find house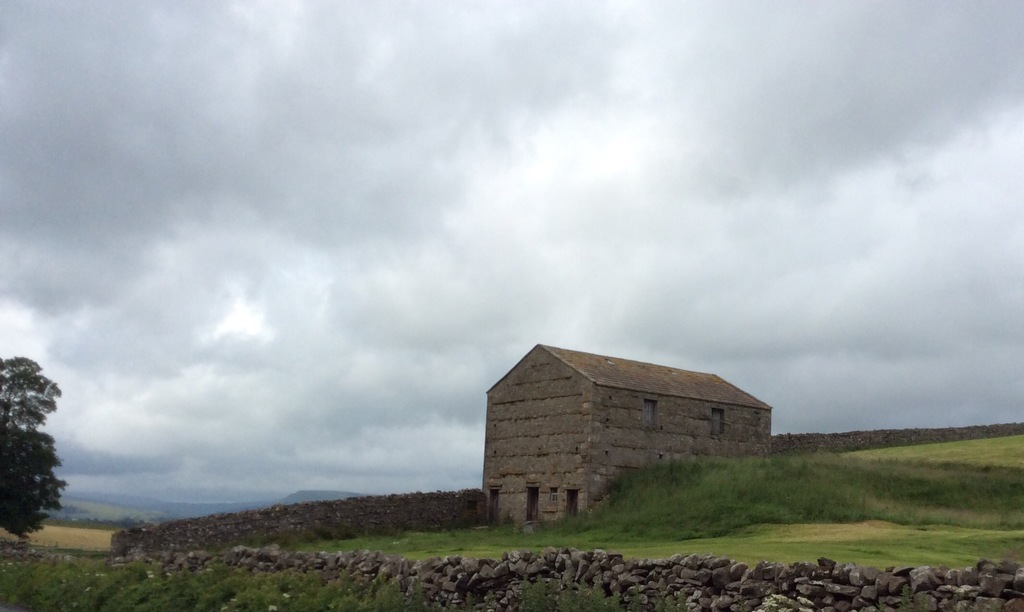
<box>464,341,783,531</box>
